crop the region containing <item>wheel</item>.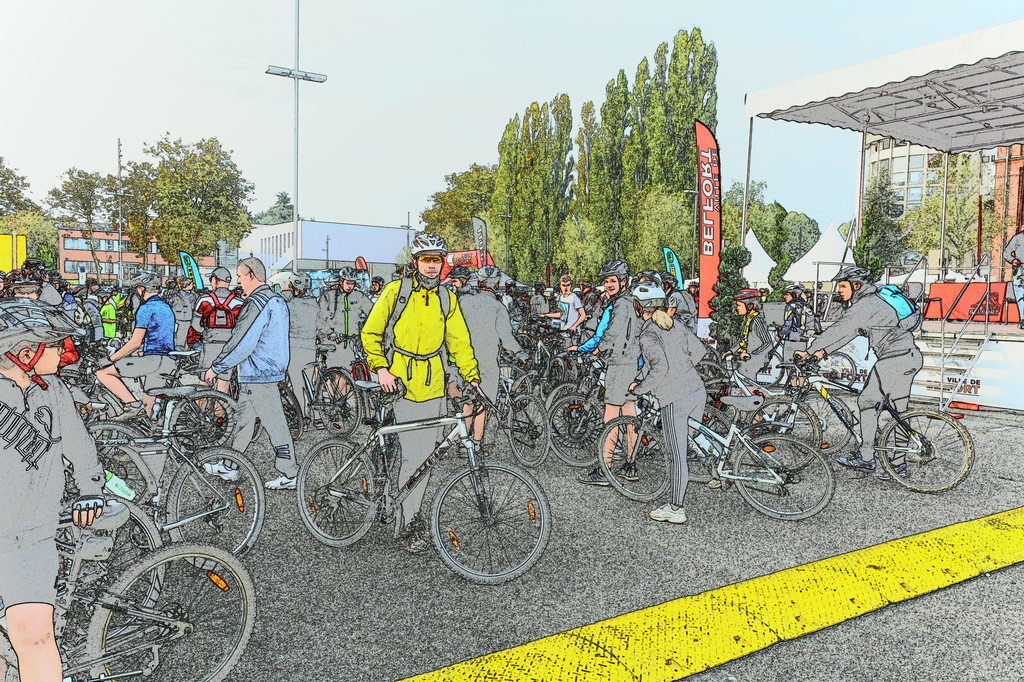
Crop region: pyautogui.locateOnScreen(164, 386, 233, 443).
